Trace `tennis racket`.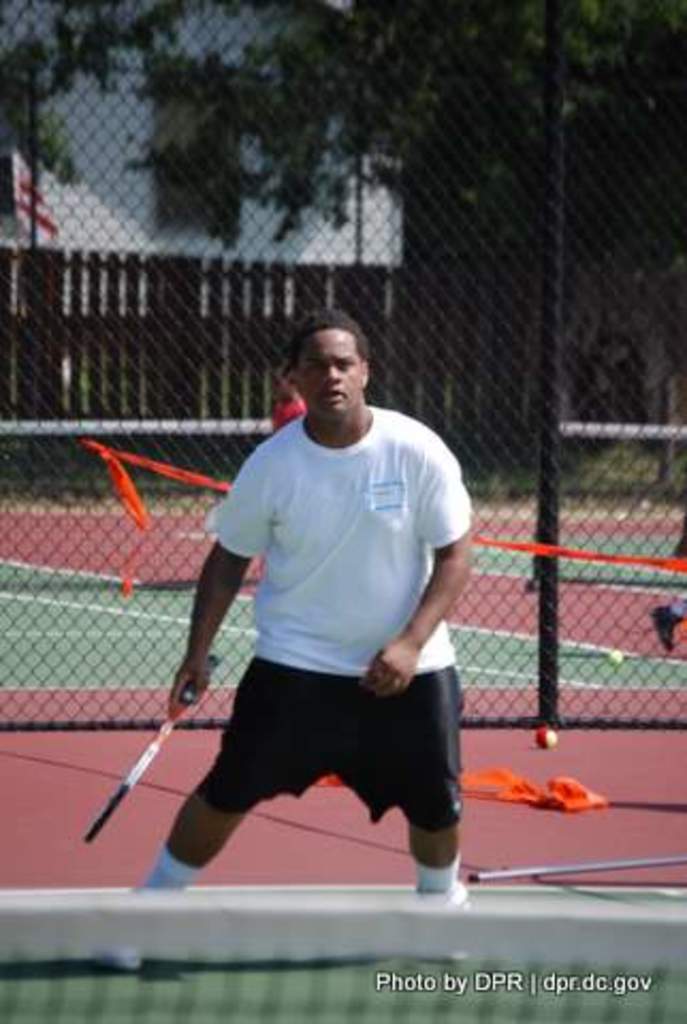
Traced to left=85, top=653, right=220, bottom=845.
